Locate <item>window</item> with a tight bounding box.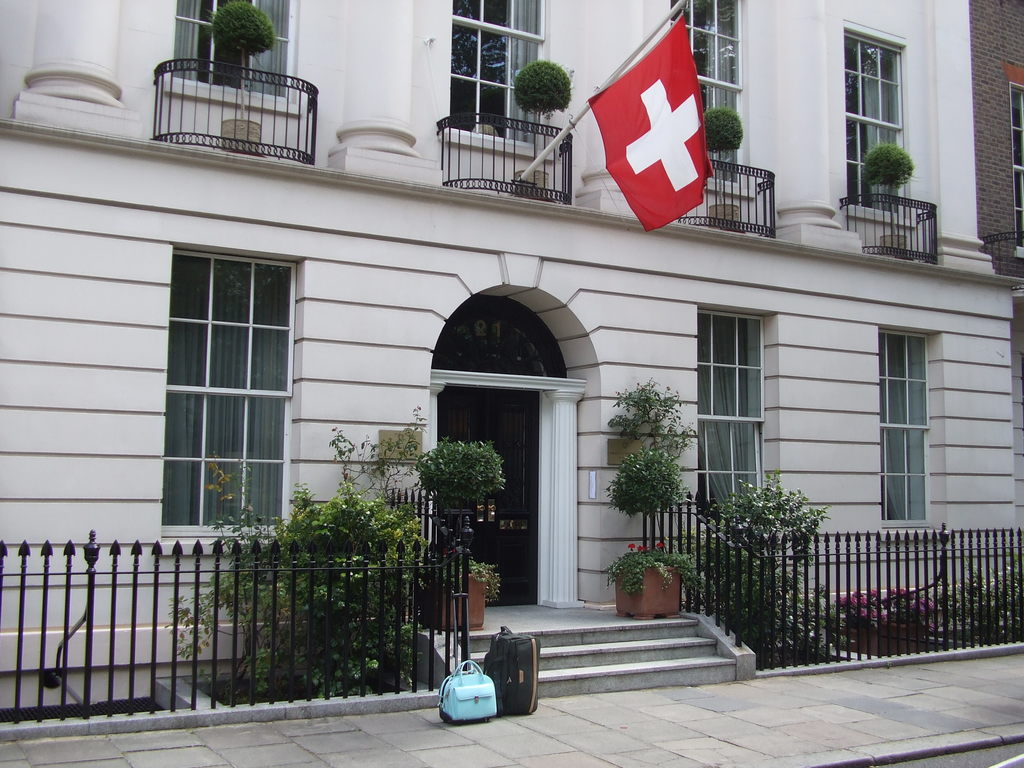
{"x1": 669, "y1": 0, "x2": 750, "y2": 172}.
